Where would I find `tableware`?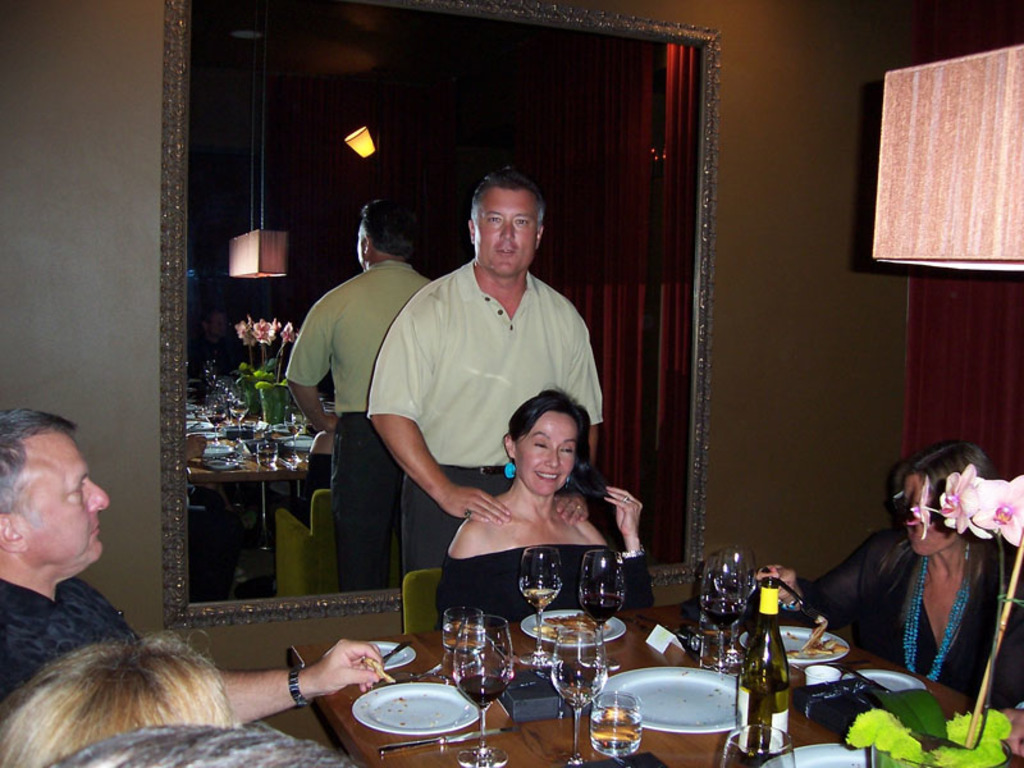
At (376,728,516,756).
